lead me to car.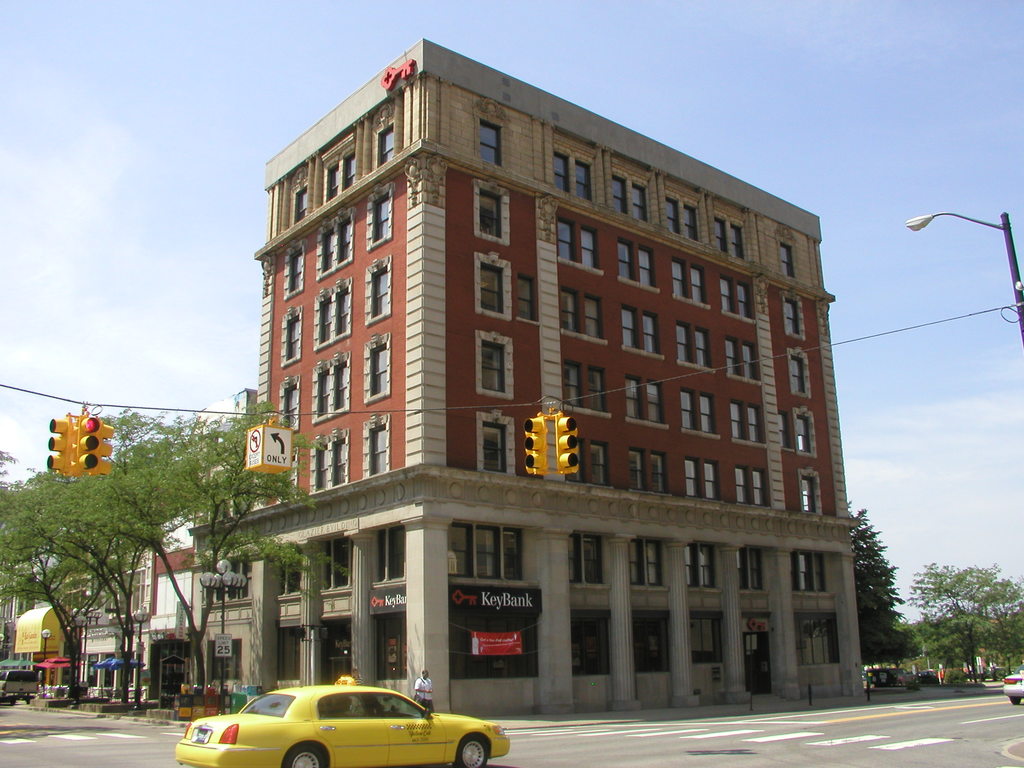
Lead to l=1004, t=671, r=1023, b=712.
